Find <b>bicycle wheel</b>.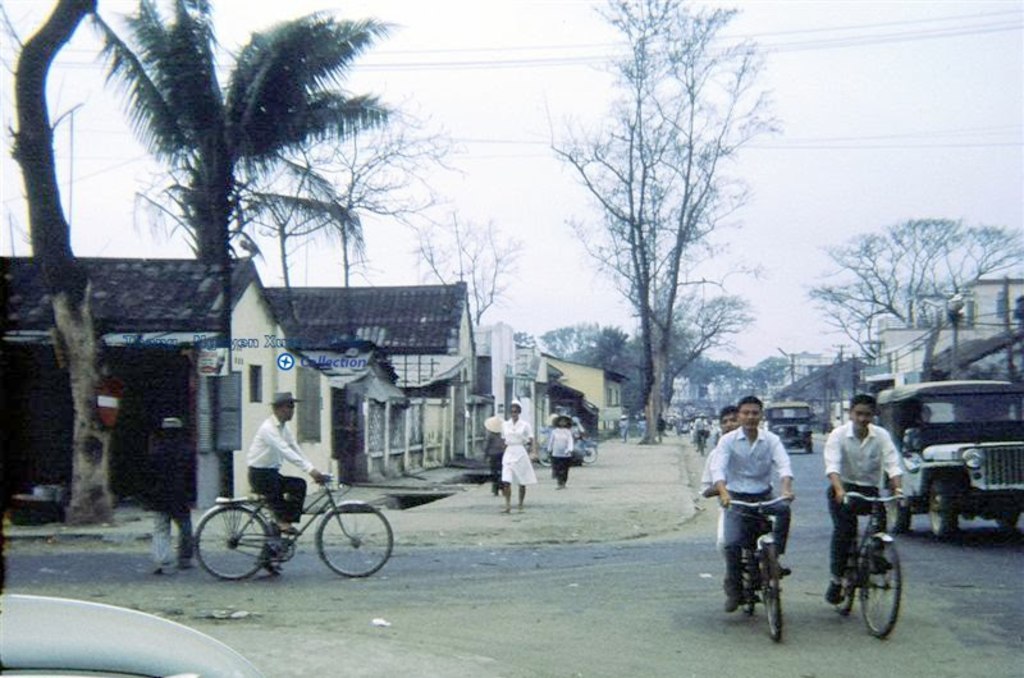
bbox(740, 542, 754, 615).
